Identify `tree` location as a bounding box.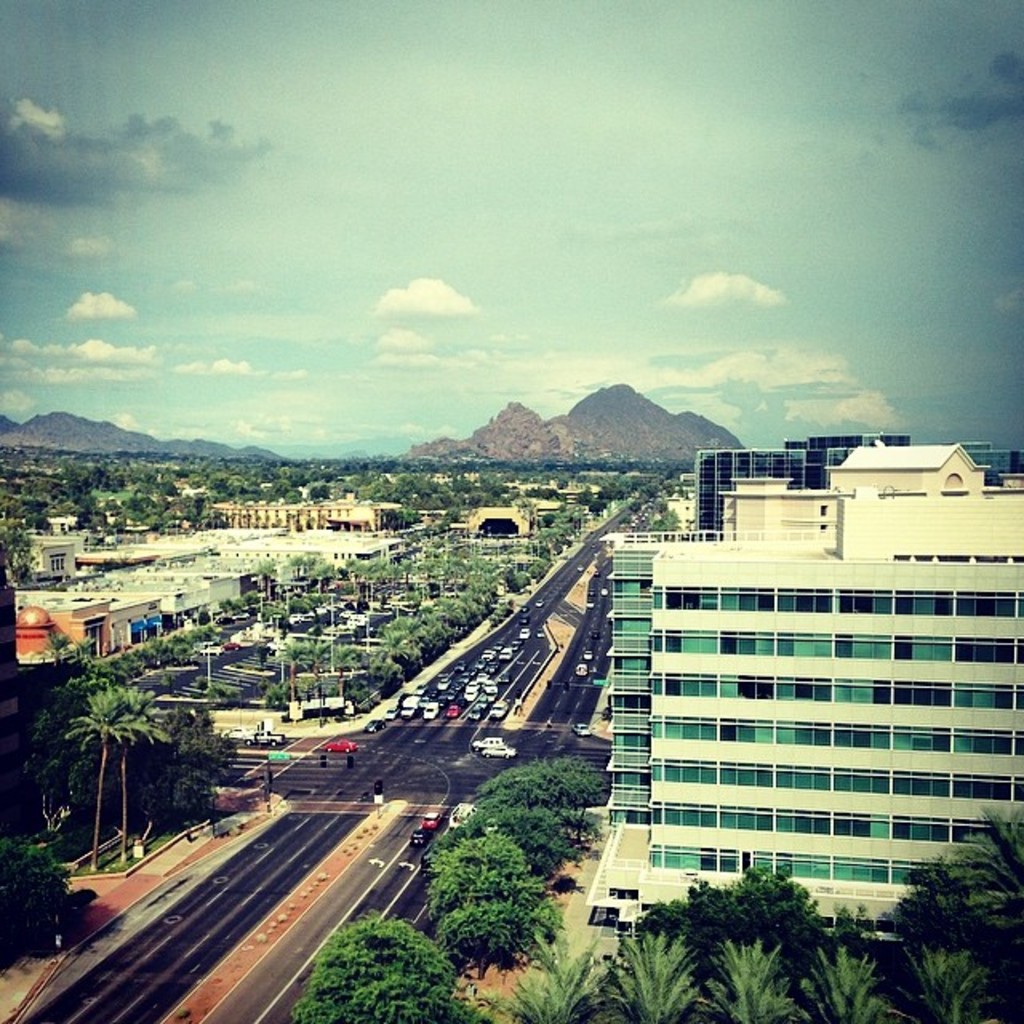
{"left": 698, "top": 934, "right": 805, "bottom": 1022}.
